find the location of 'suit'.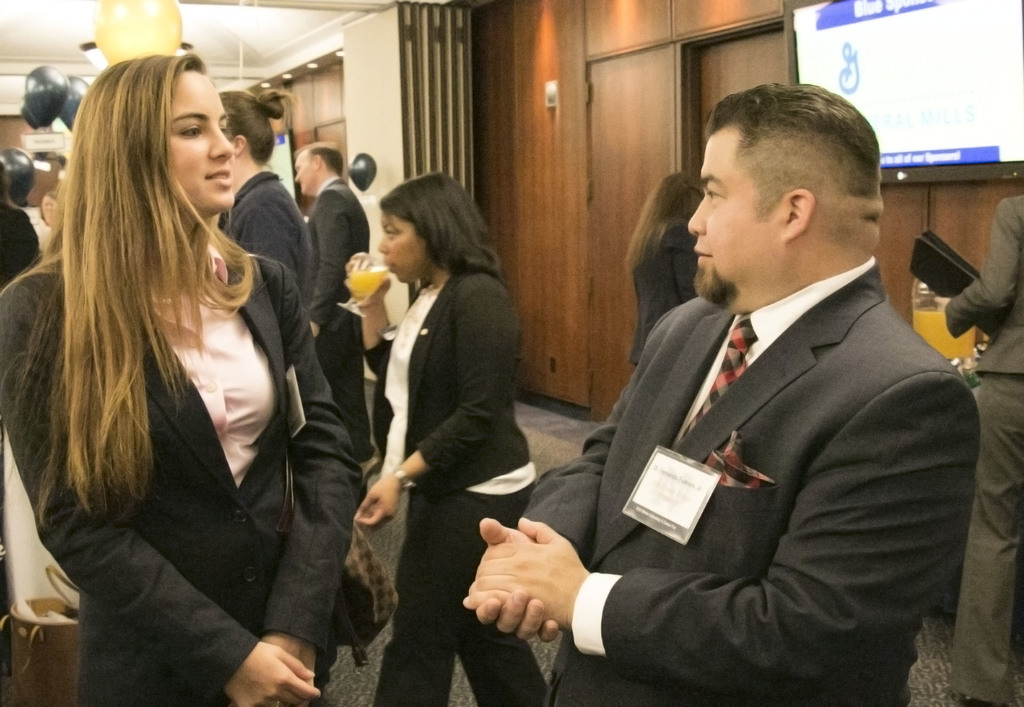
Location: (942,195,1023,705).
